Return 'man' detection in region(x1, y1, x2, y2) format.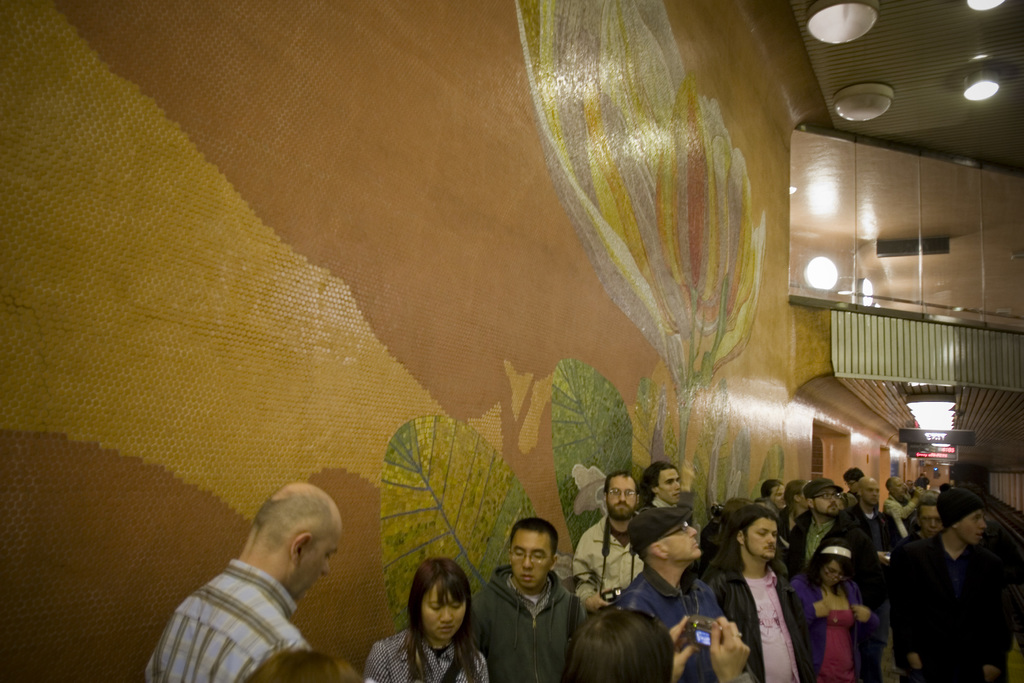
region(900, 490, 1019, 680).
